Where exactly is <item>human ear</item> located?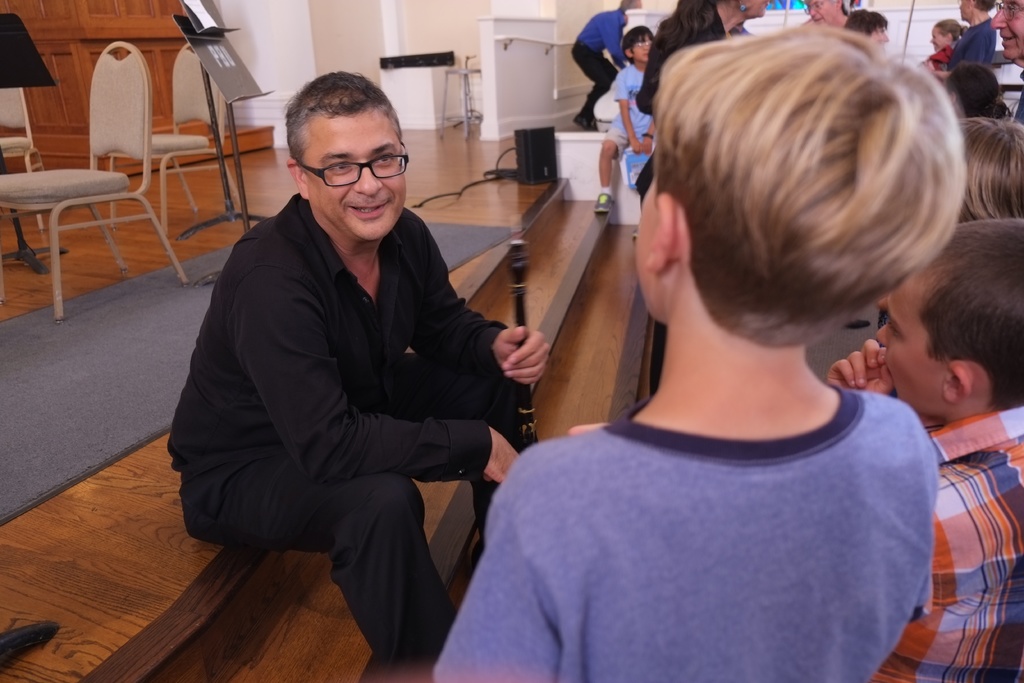
Its bounding box is <box>942,361,973,403</box>.
